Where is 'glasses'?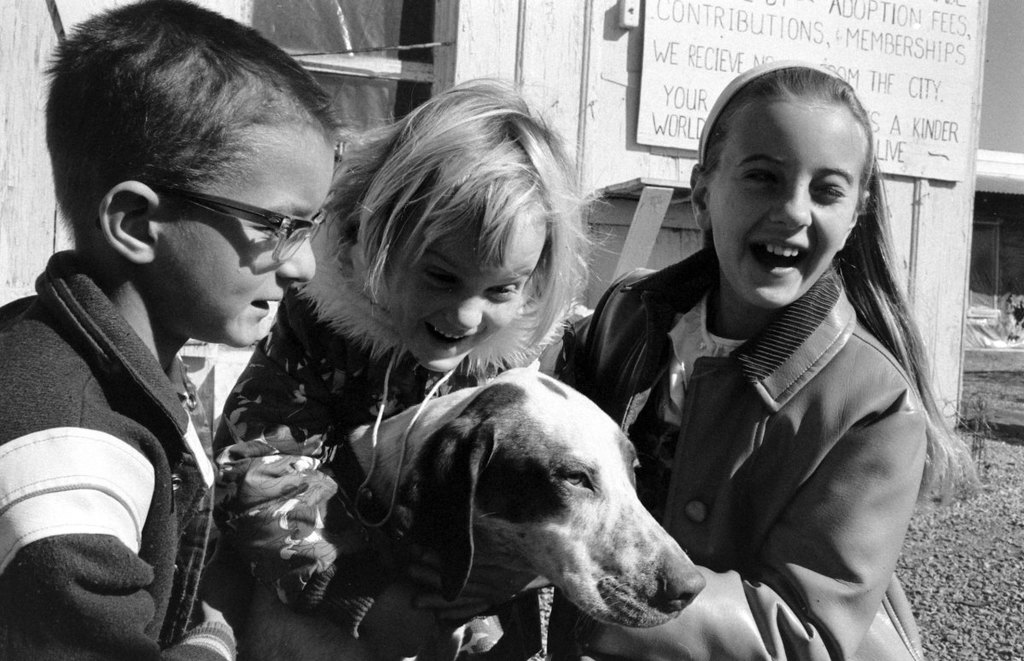
95,187,321,263.
